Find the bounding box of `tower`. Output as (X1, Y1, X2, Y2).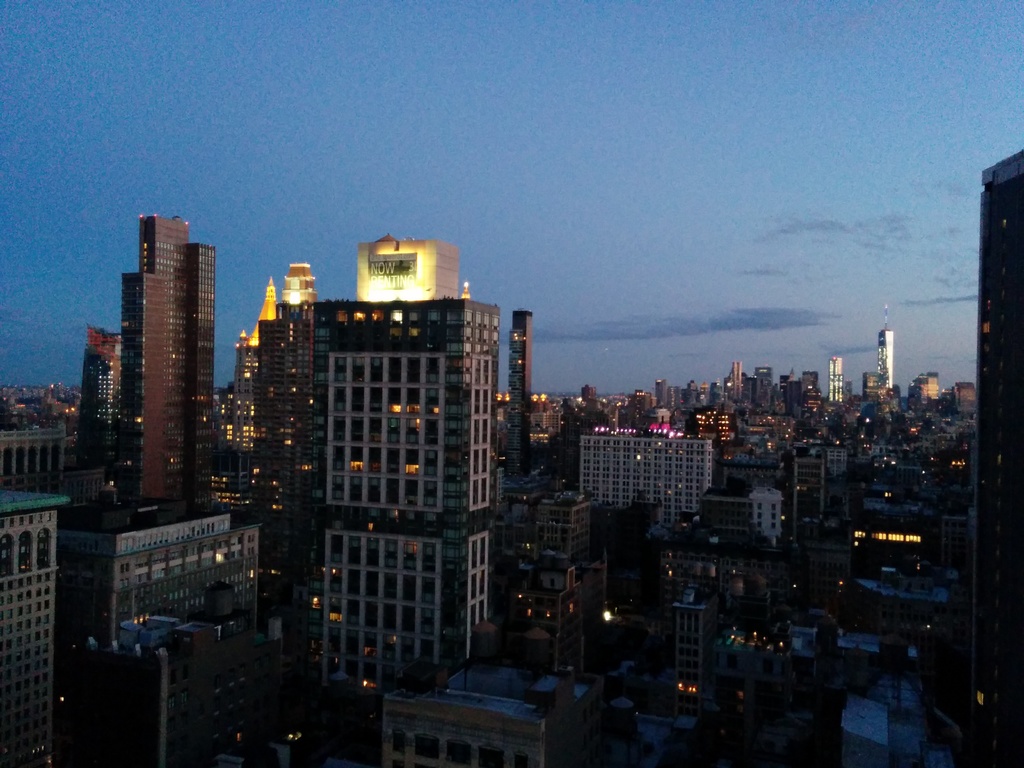
(251, 277, 314, 527).
